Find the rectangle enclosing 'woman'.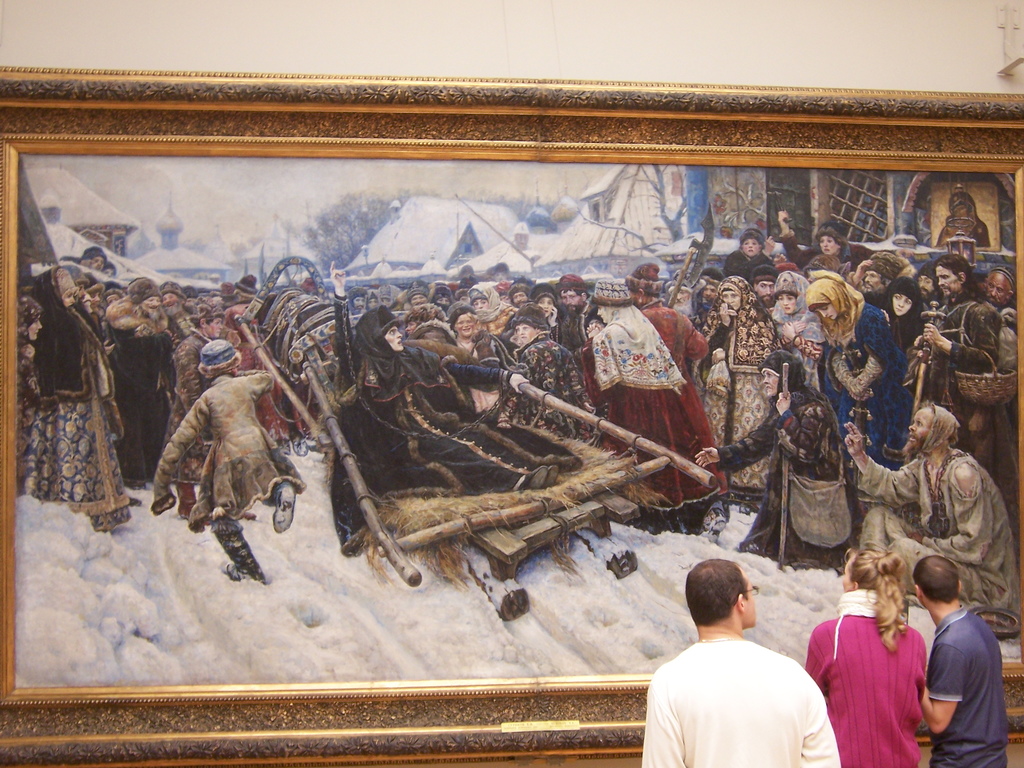
left=866, top=279, right=931, bottom=419.
